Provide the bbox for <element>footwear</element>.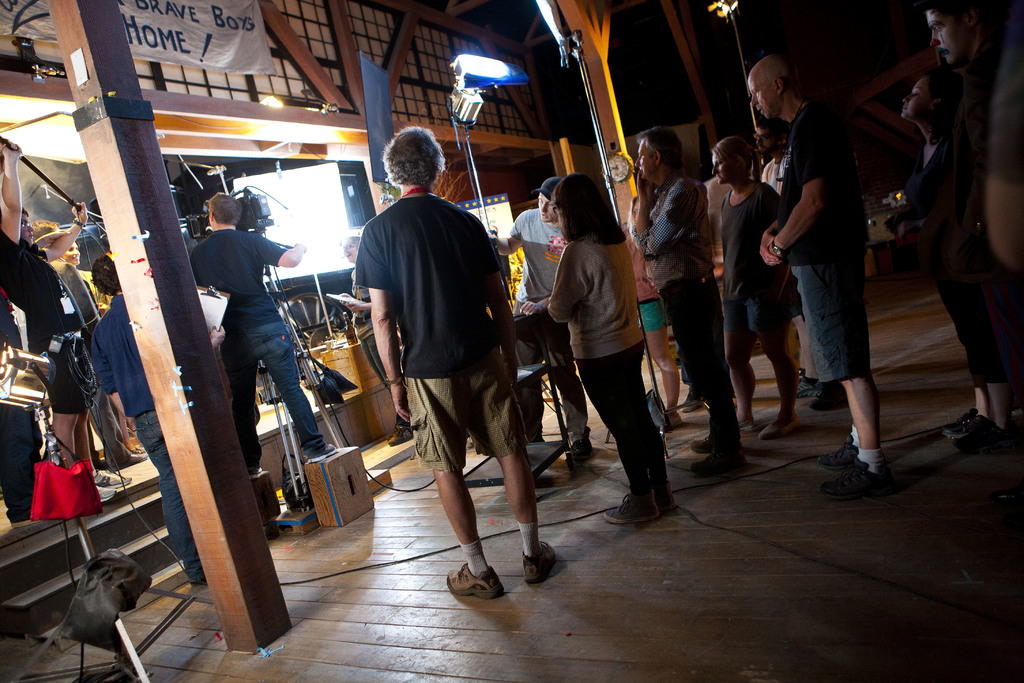
<region>808, 391, 847, 413</region>.
